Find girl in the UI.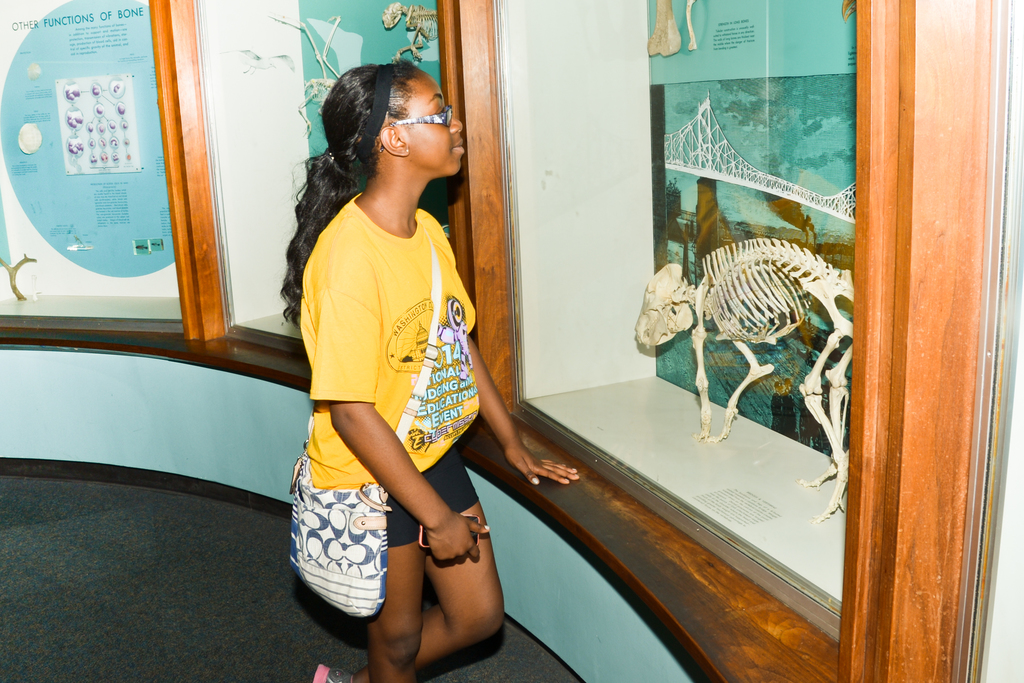
UI element at select_region(276, 56, 582, 682).
